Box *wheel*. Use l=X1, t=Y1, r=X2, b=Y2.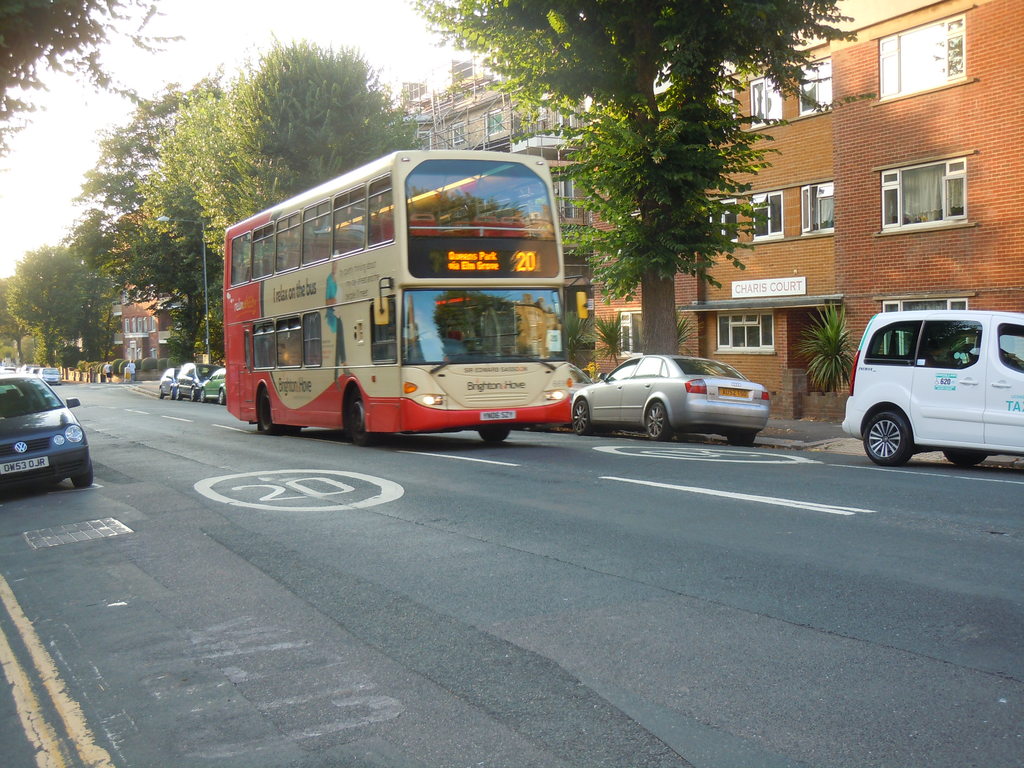
l=260, t=385, r=301, b=440.
